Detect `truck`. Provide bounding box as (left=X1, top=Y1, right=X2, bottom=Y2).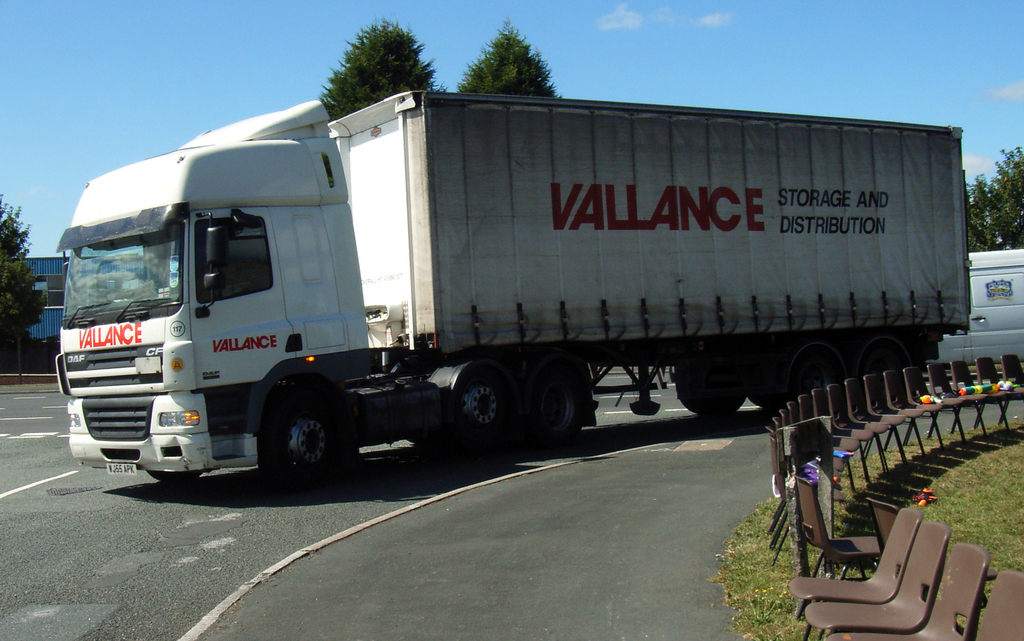
(left=25, top=87, right=966, bottom=480).
